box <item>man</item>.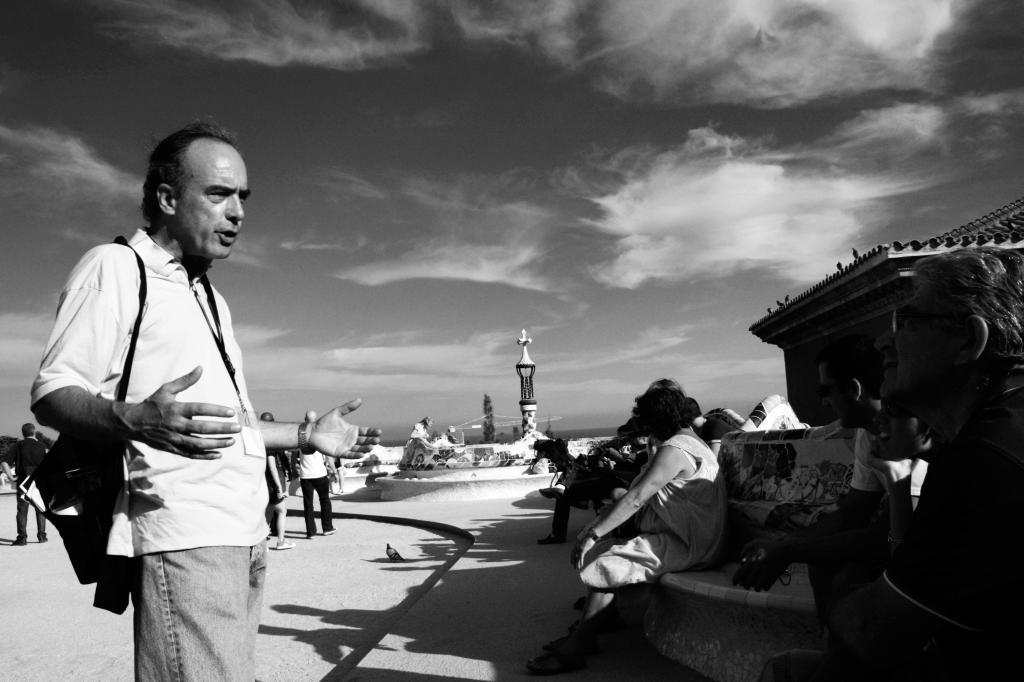
[x1=245, y1=409, x2=304, y2=554].
